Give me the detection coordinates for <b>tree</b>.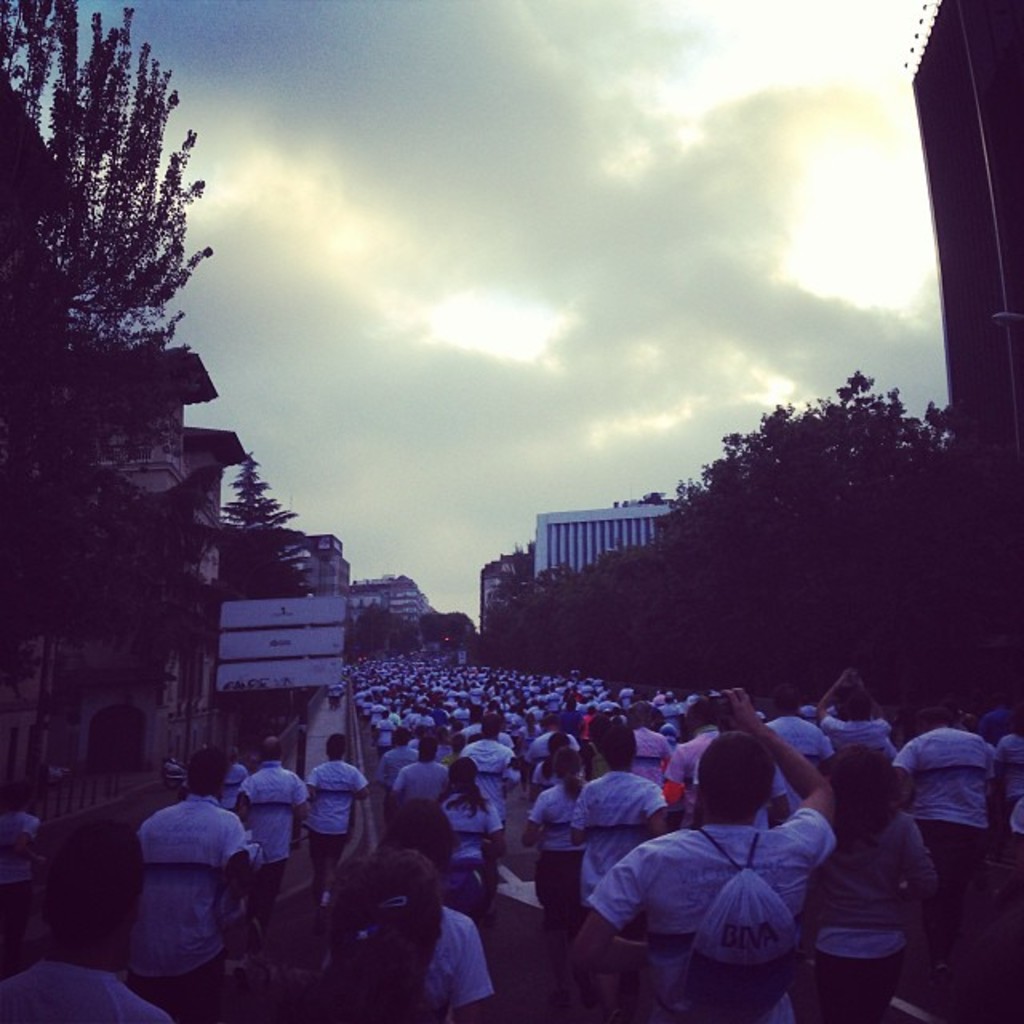
bbox=[342, 602, 421, 664].
